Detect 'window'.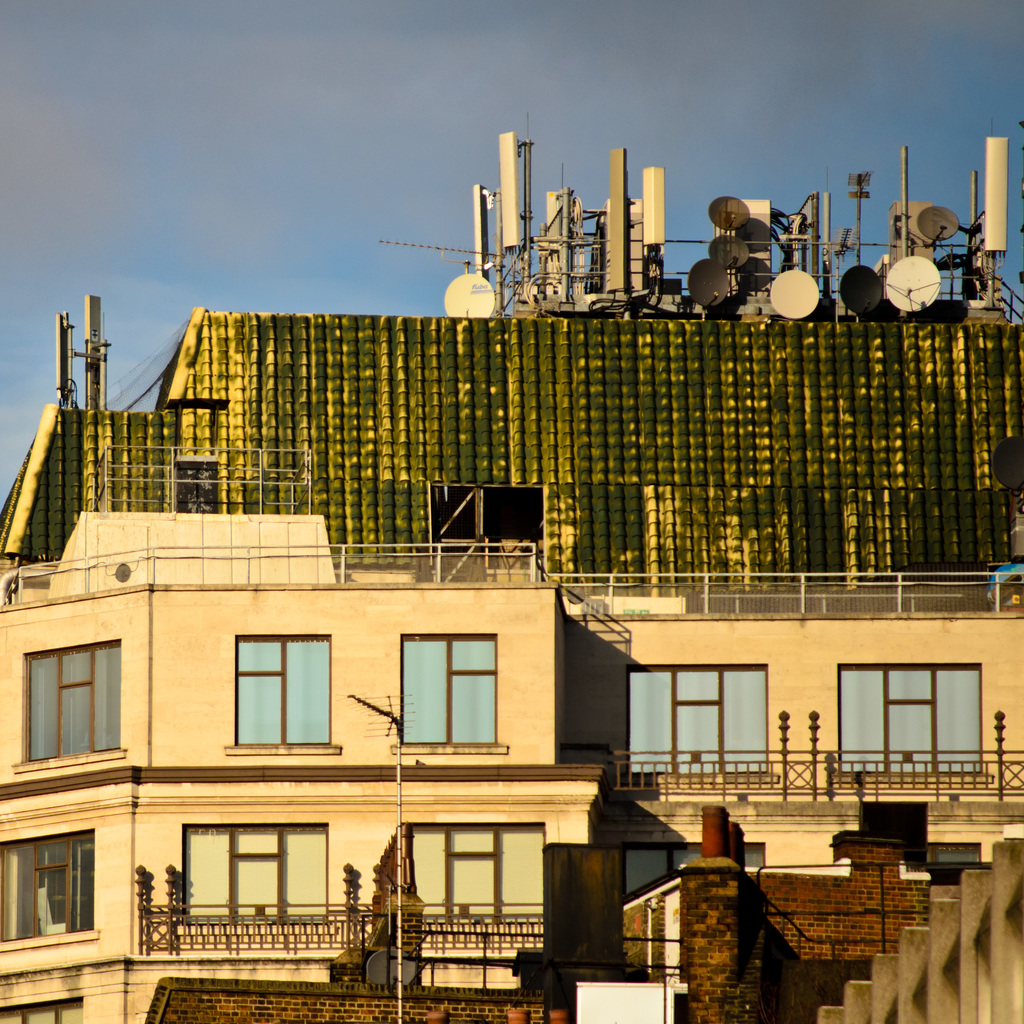
Detected at <box>417,646,516,771</box>.
